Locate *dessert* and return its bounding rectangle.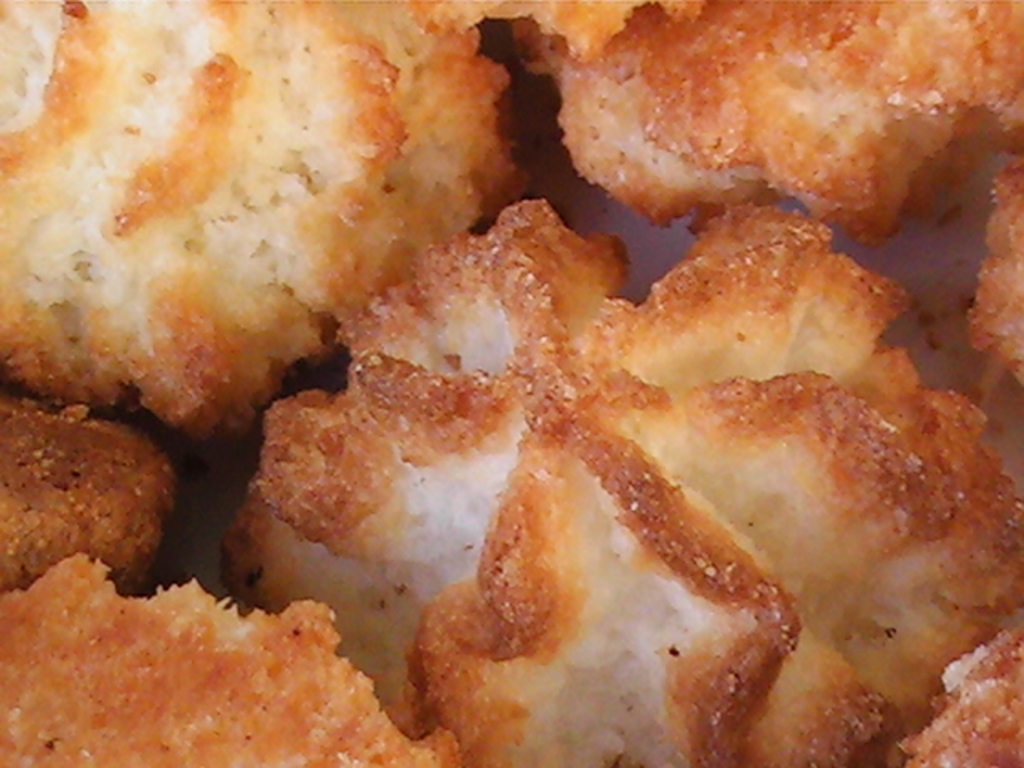
[x1=541, y1=11, x2=986, y2=242].
